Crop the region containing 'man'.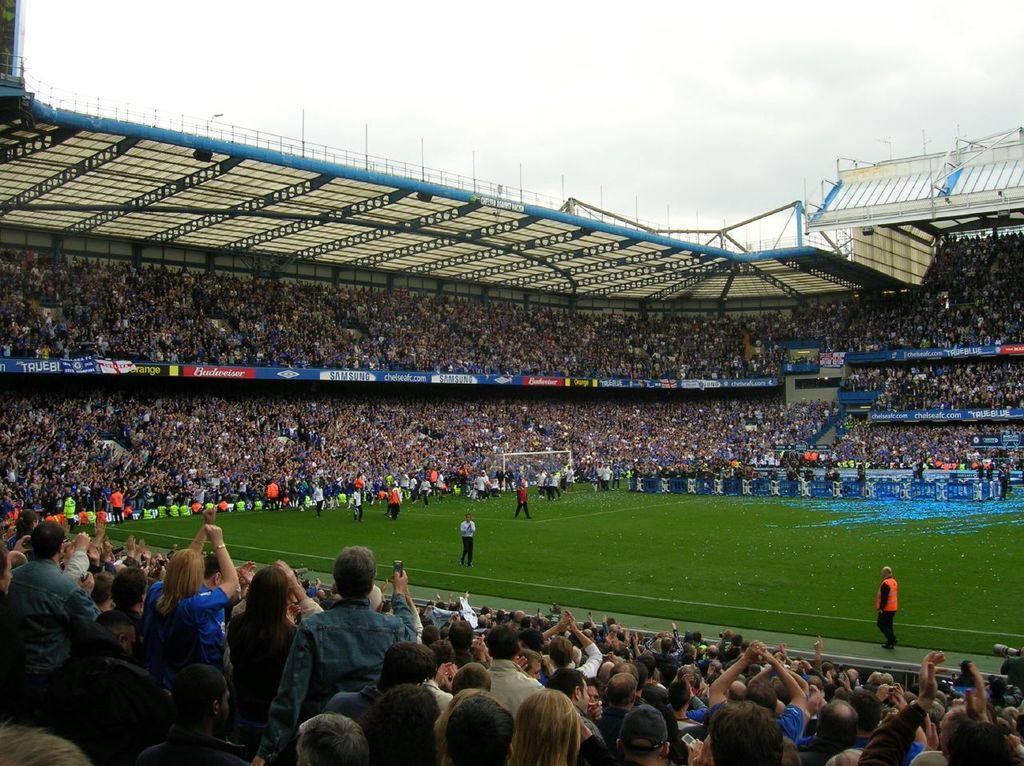
Crop region: region(610, 462, 623, 492).
